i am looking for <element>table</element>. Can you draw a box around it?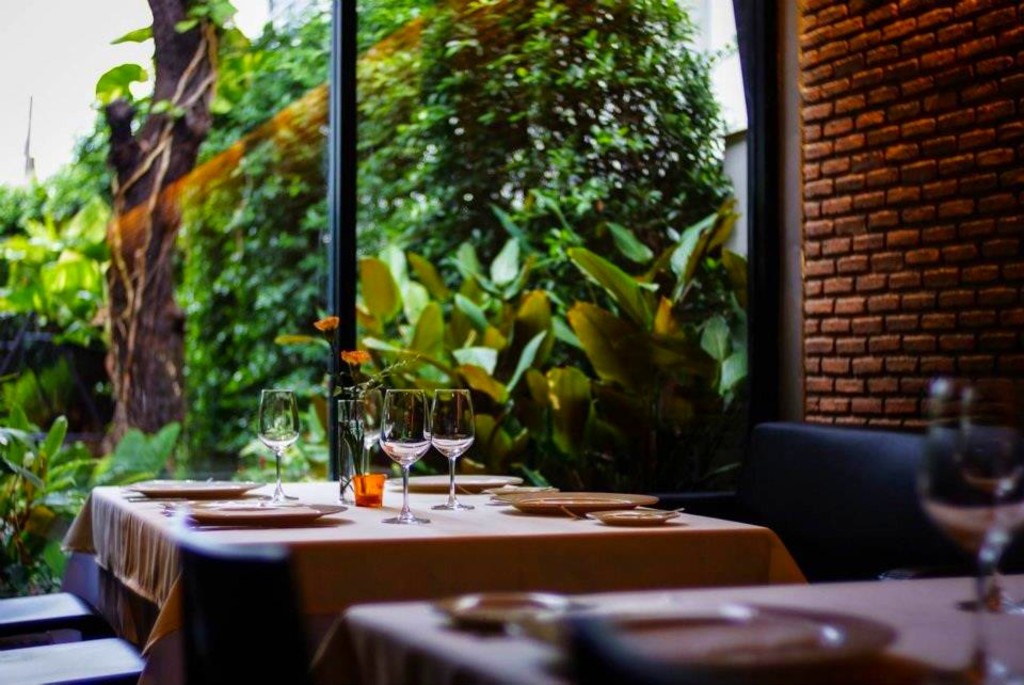
Sure, the bounding box is Rect(316, 575, 1023, 684).
